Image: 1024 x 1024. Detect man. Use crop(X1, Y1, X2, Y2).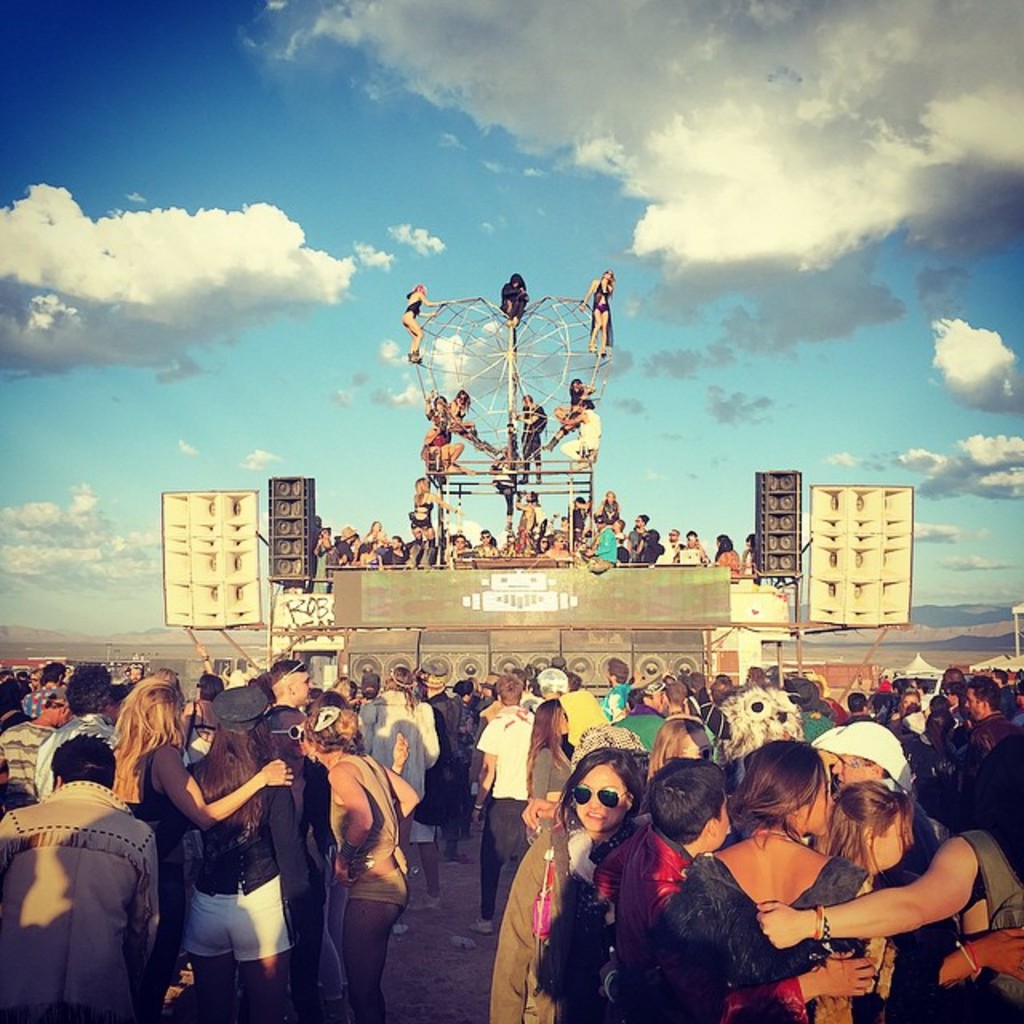
crop(446, 531, 474, 565).
